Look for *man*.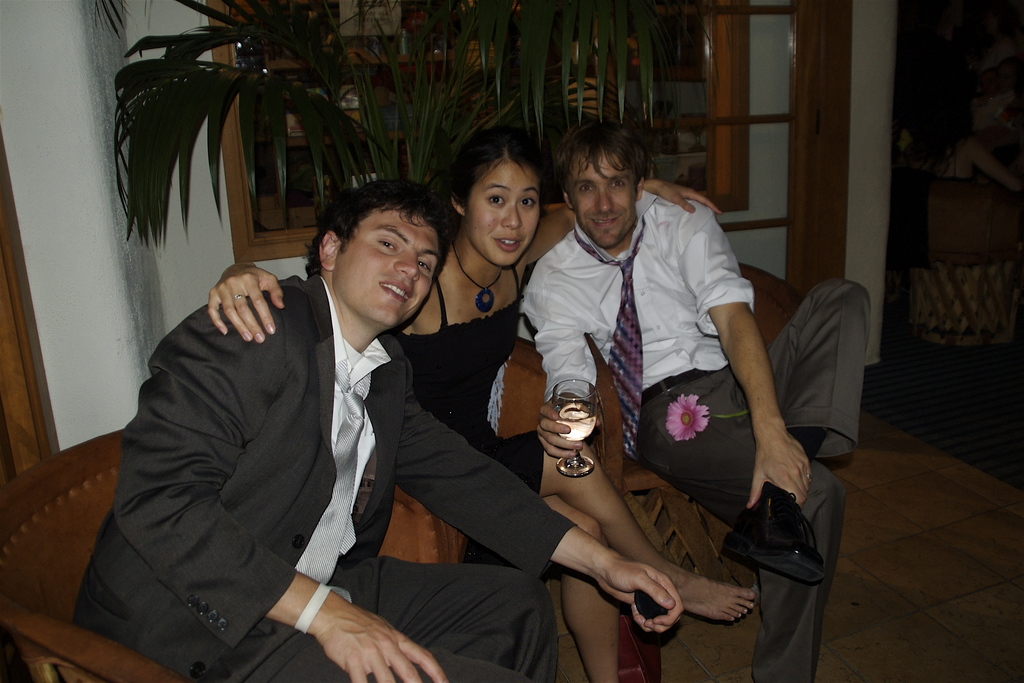
Found: bbox(70, 174, 683, 682).
